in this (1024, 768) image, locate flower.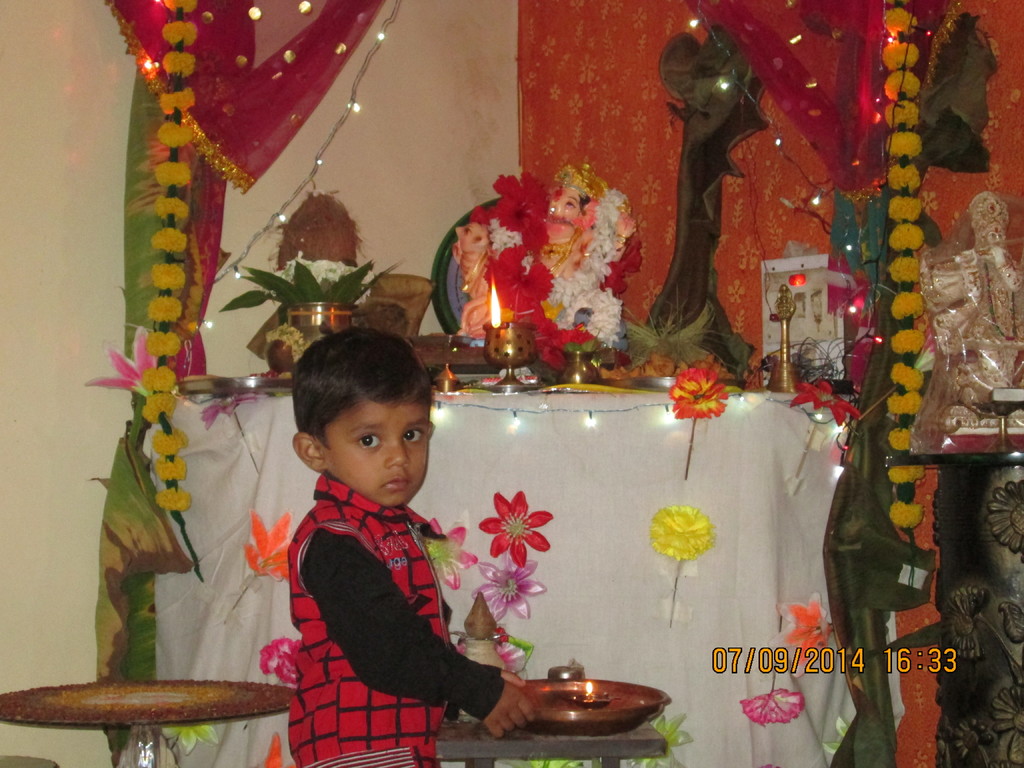
Bounding box: x1=468 y1=545 x2=547 y2=623.
